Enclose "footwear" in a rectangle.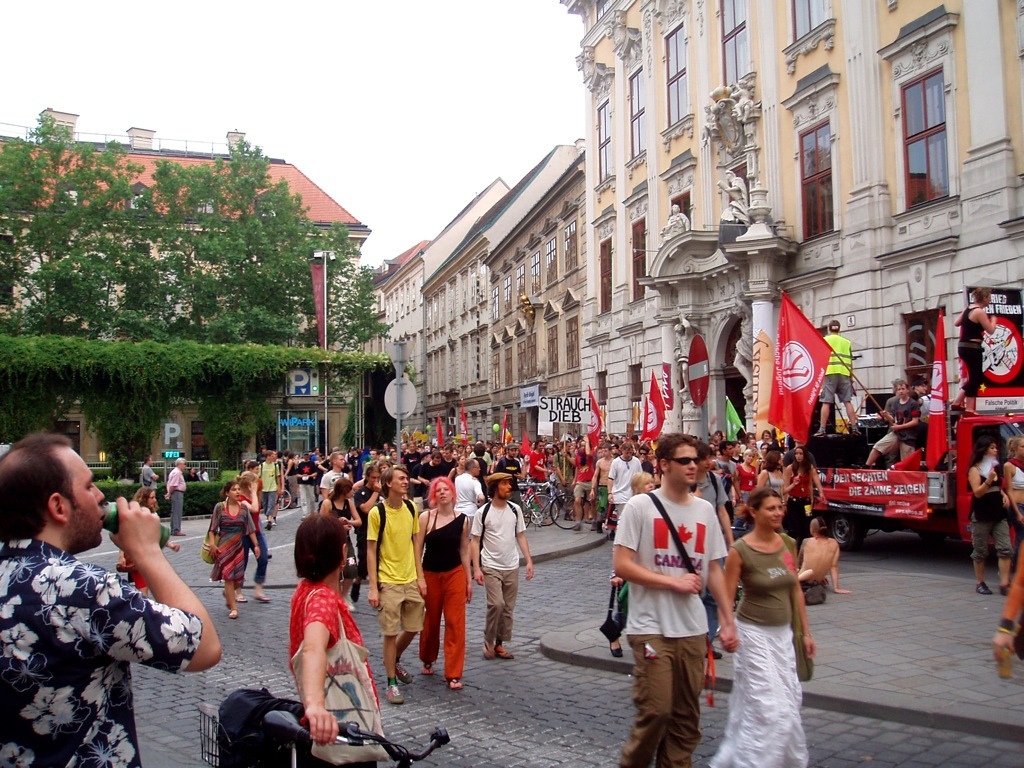
select_region(607, 633, 619, 660).
